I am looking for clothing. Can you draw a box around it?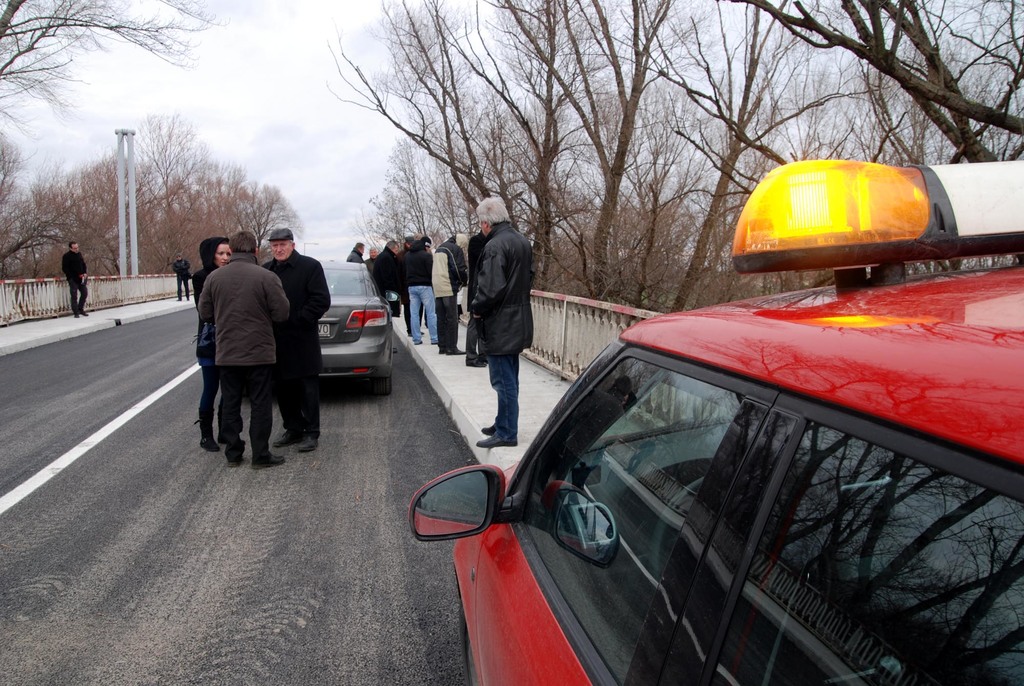
Sure, the bounding box is [184, 237, 230, 434].
